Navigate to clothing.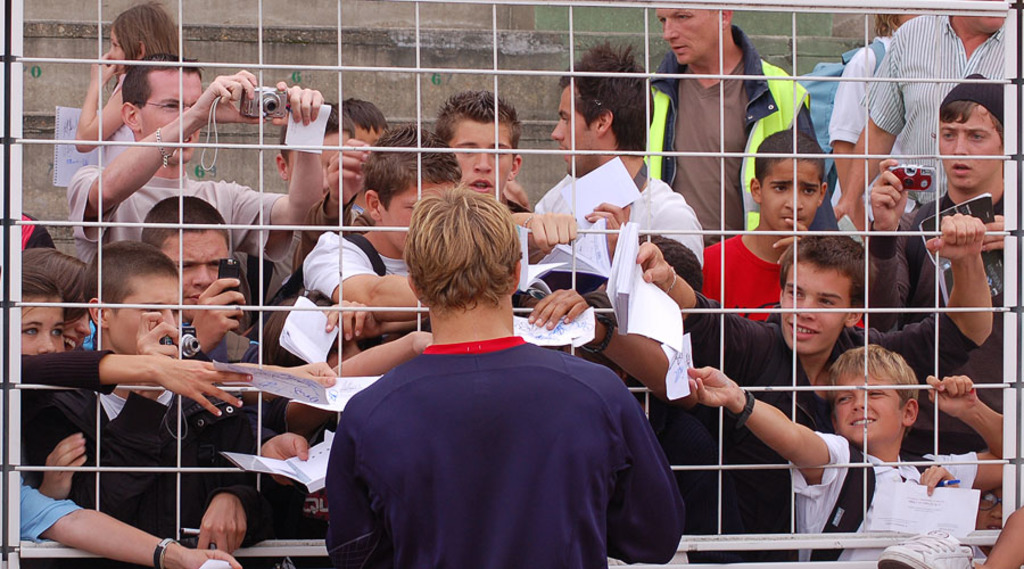
Navigation target: [629, 175, 709, 270].
